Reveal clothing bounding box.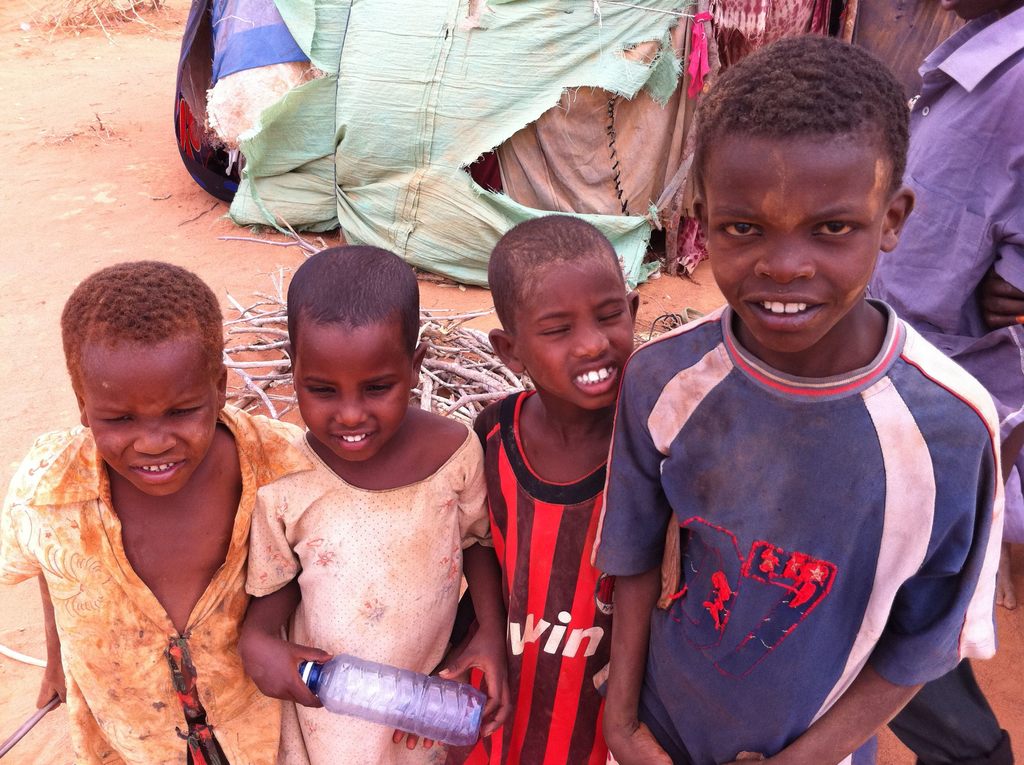
Revealed: [463, 387, 614, 764].
